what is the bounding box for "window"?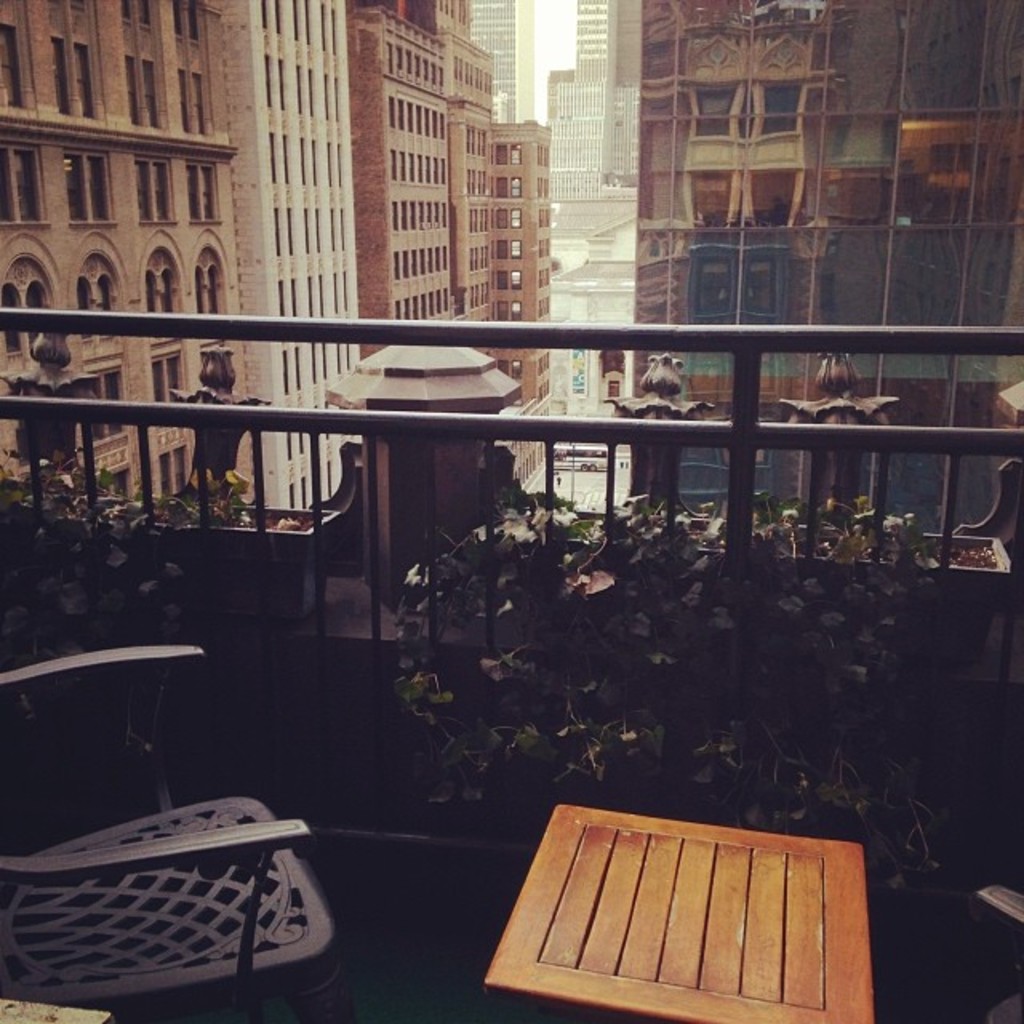
{"x1": 0, "y1": 128, "x2": 45, "y2": 235}.
